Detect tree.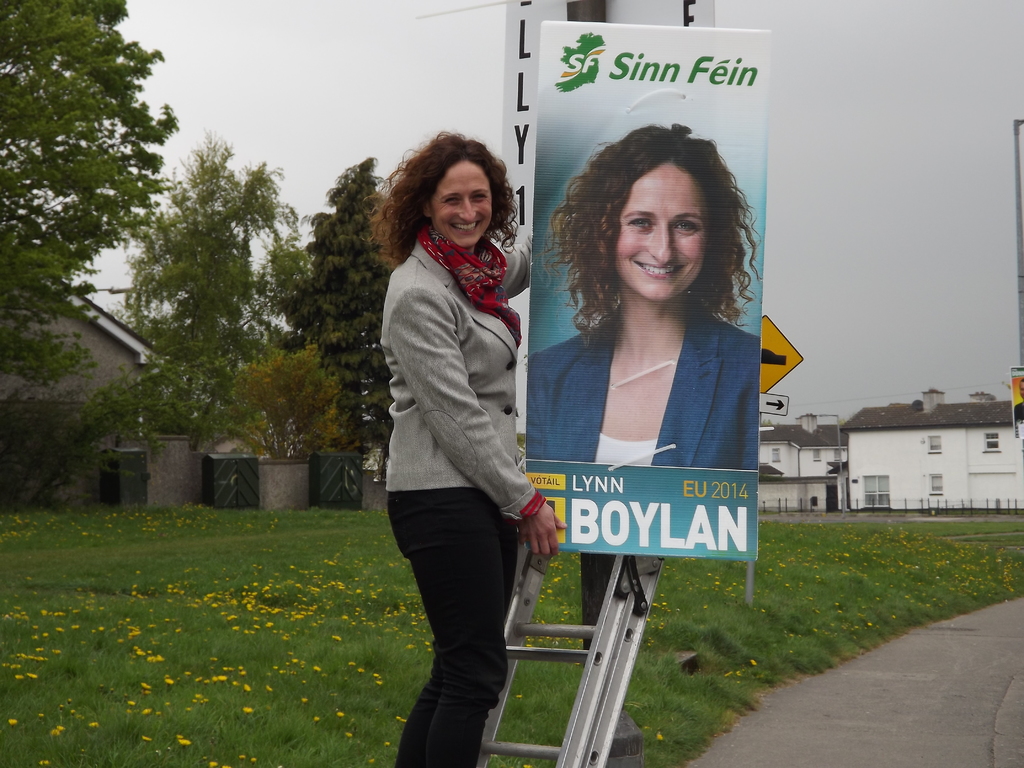
Detected at bbox=(124, 126, 300, 433).
